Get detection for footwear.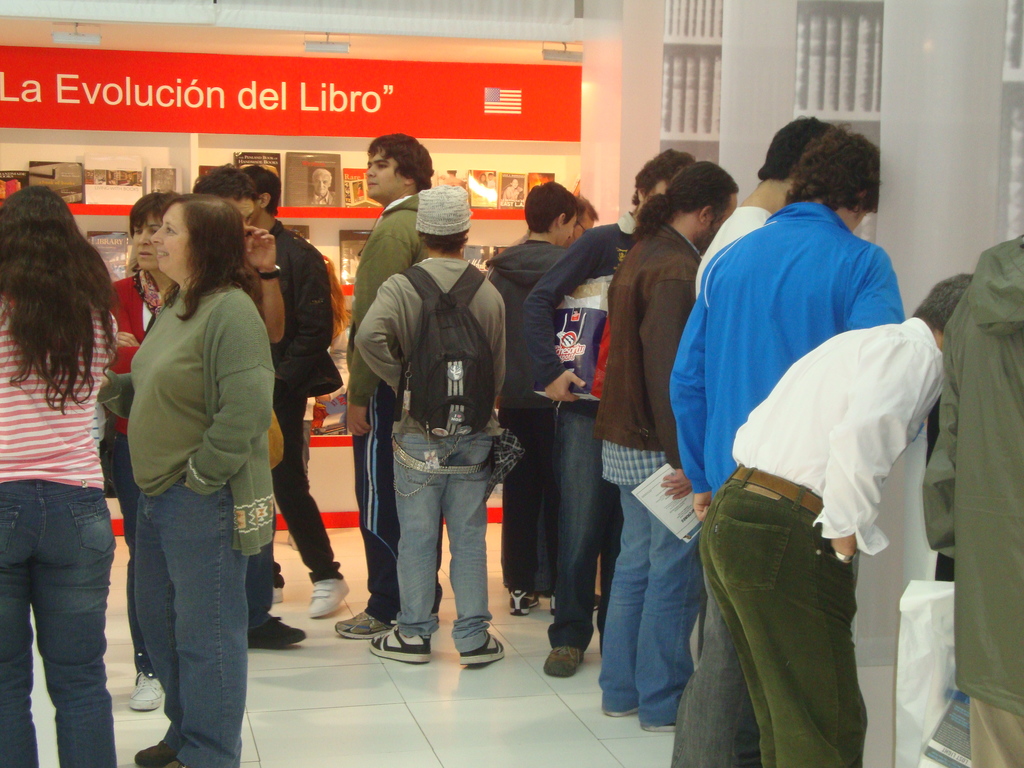
Detection: 249/620/306/651.
